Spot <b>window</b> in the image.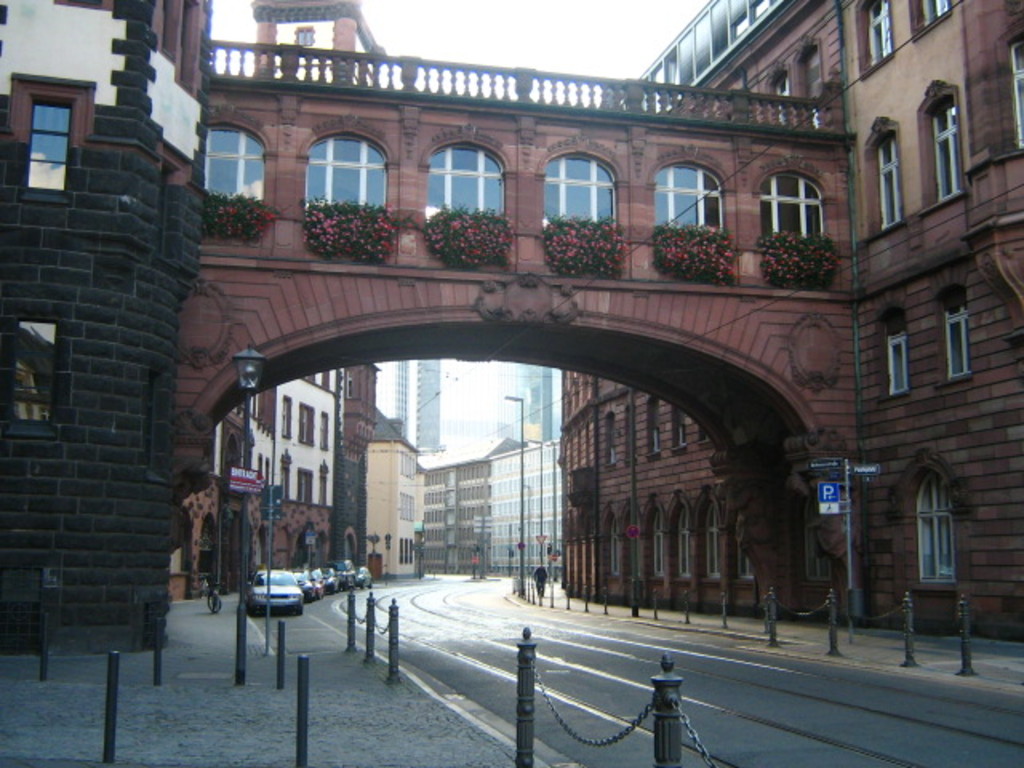
<b>window</b> found at 312:363:341:390.
